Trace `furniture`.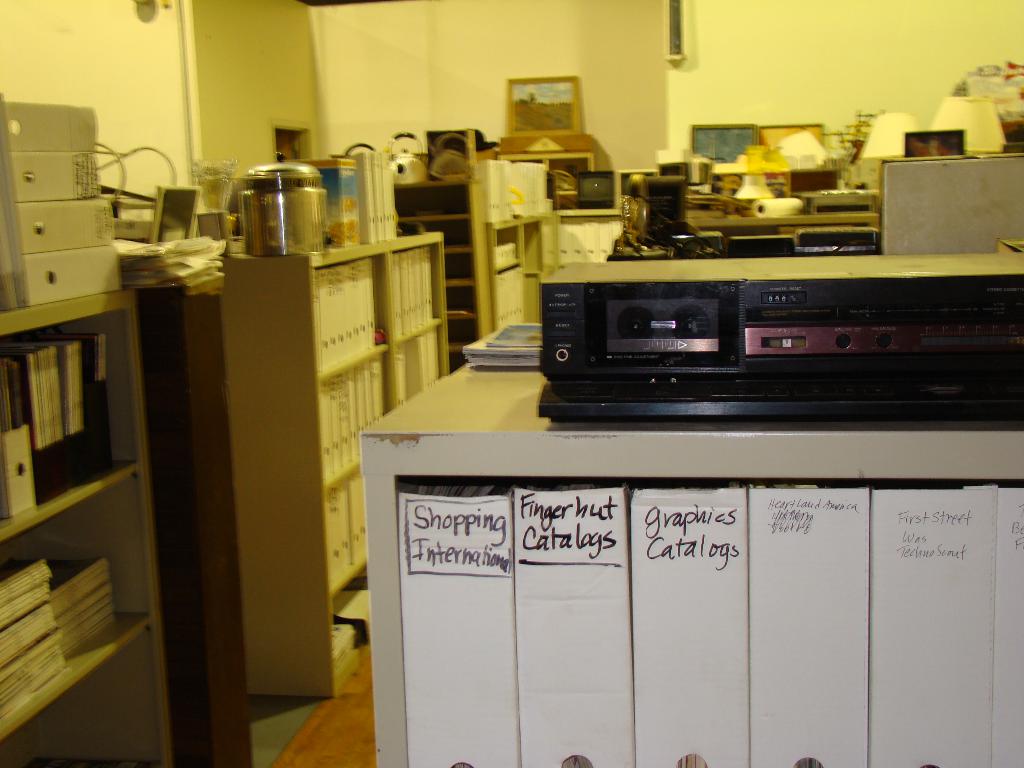
Traced to crop(133, 278, 330, 767).
